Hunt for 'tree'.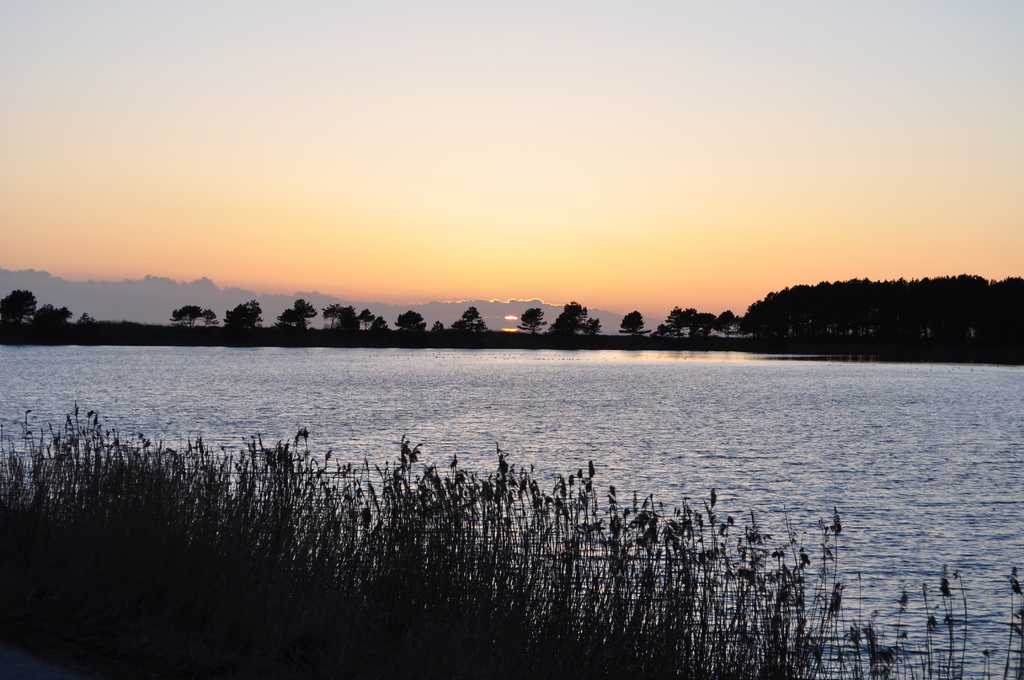
Hunted down at [324,297,352,336].
